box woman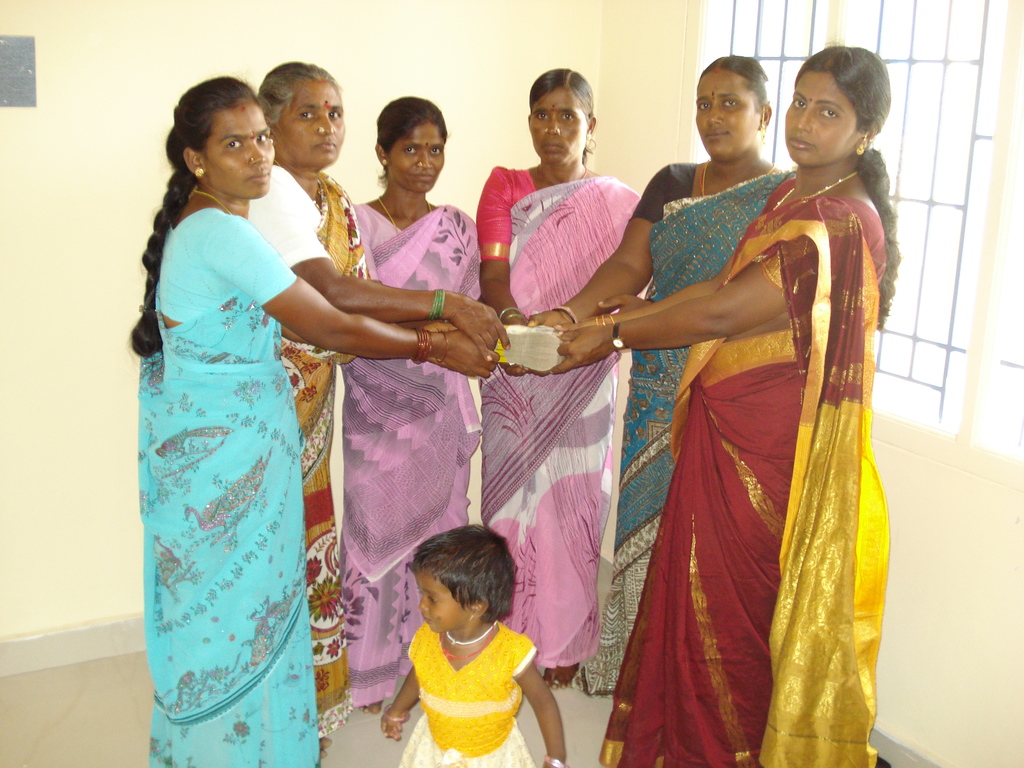
box(475, 66, 646, 689)
